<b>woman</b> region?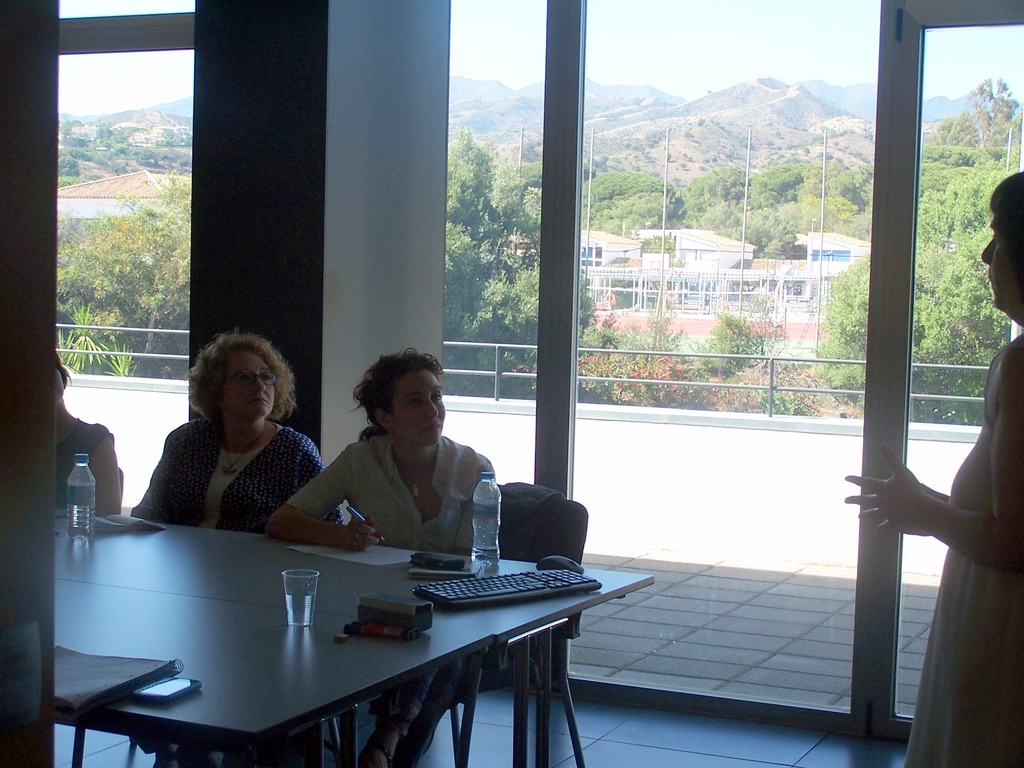
x1=840, y1=174, x2=1023, y2=767
